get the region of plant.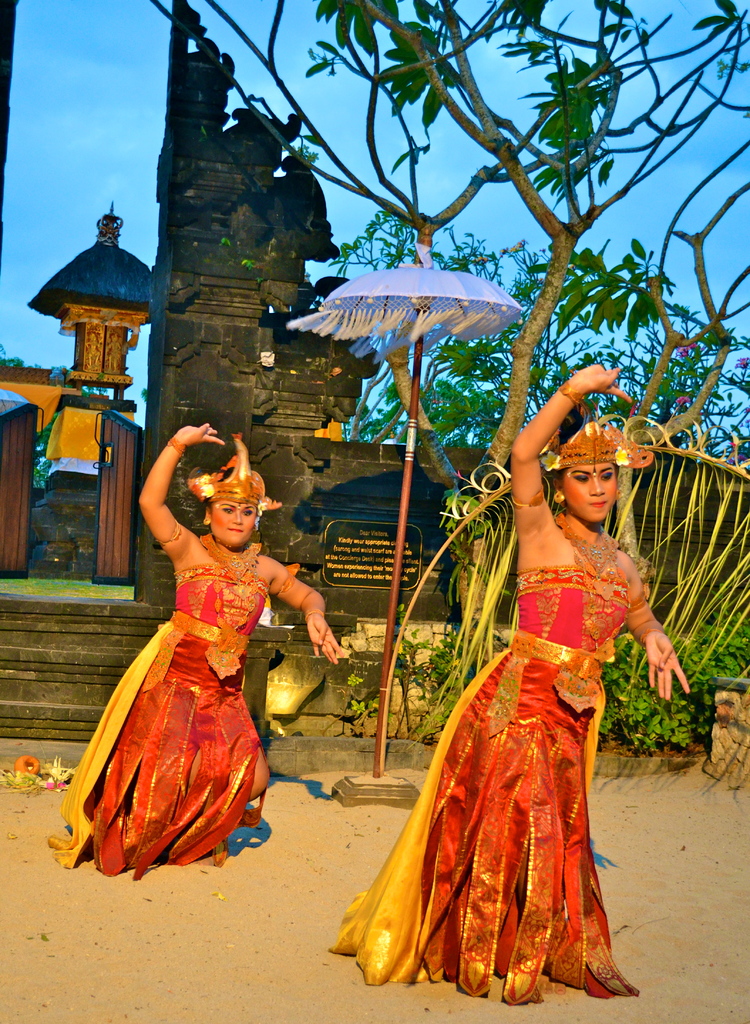
rect(402, 619, 482, 760).
